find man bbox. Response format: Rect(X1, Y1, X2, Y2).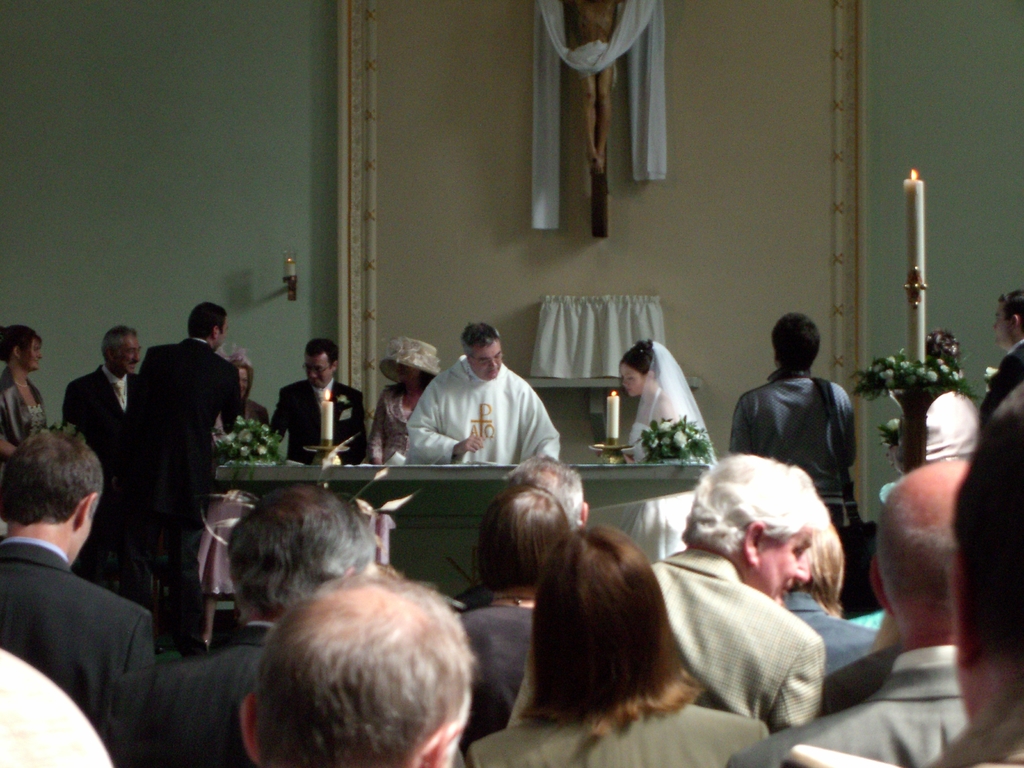
Rect(266, 339, 366, 467).
